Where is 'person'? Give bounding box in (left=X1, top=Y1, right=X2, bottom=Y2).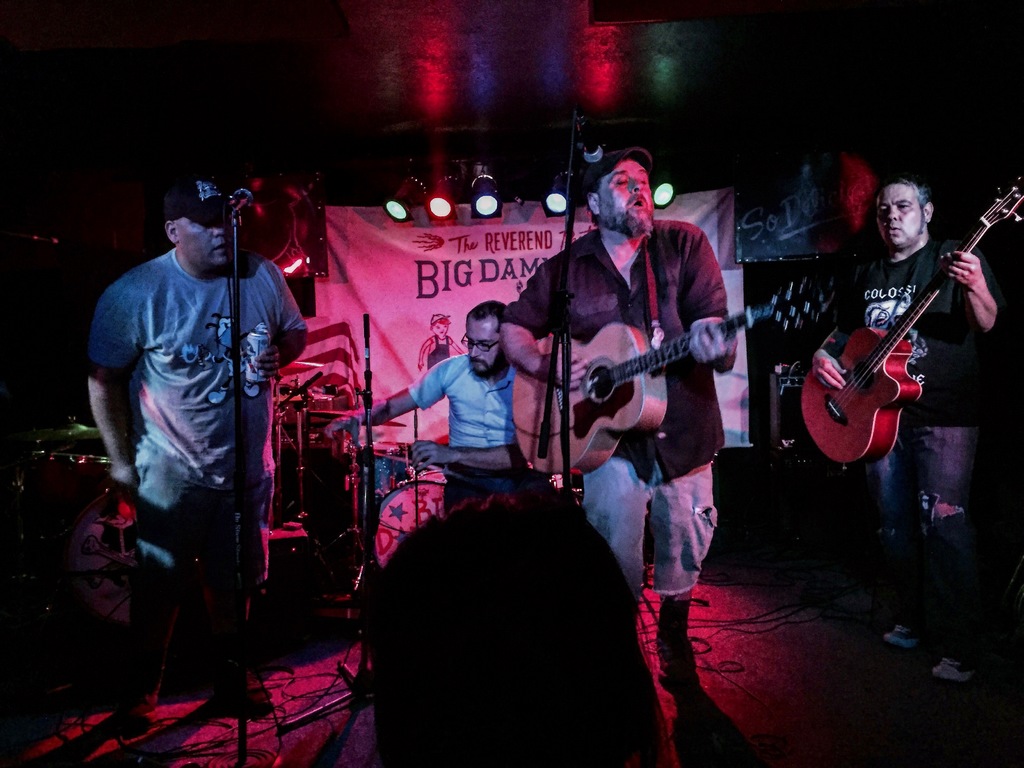
(left=881, top=177, right=1005, bottom=680).
